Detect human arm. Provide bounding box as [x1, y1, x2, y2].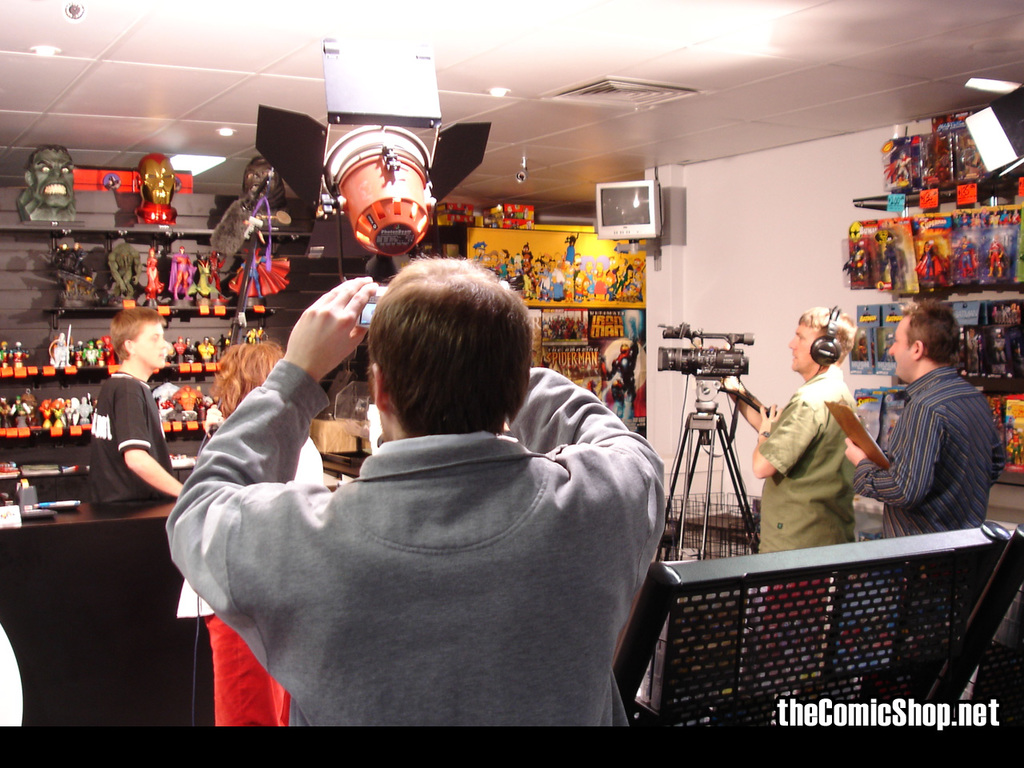
[754, 385, 829, 485].
